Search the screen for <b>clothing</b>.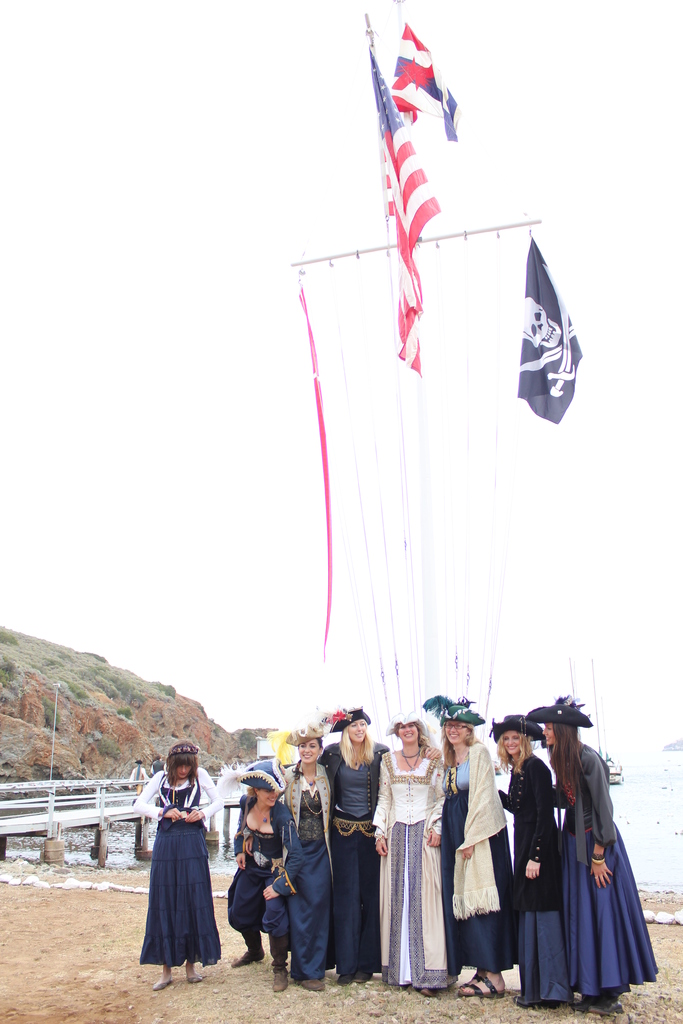
Found at locate(287, 760, 340, 982).
